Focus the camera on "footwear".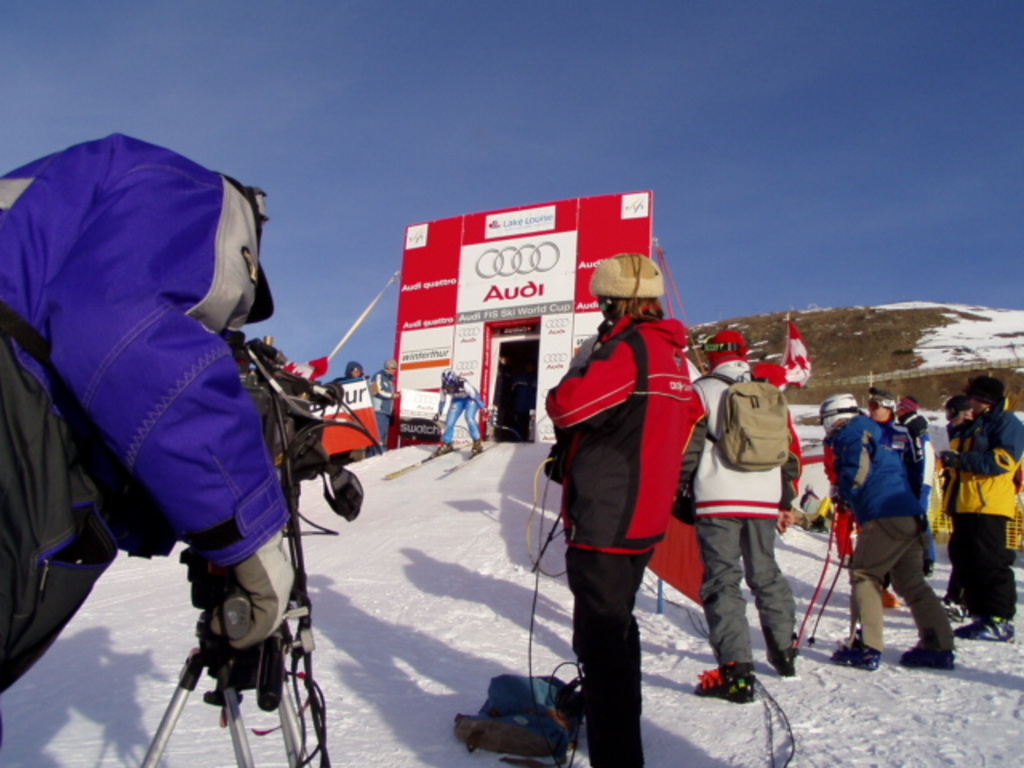
Focus region: bbox=(832, 629, 886, 674).
